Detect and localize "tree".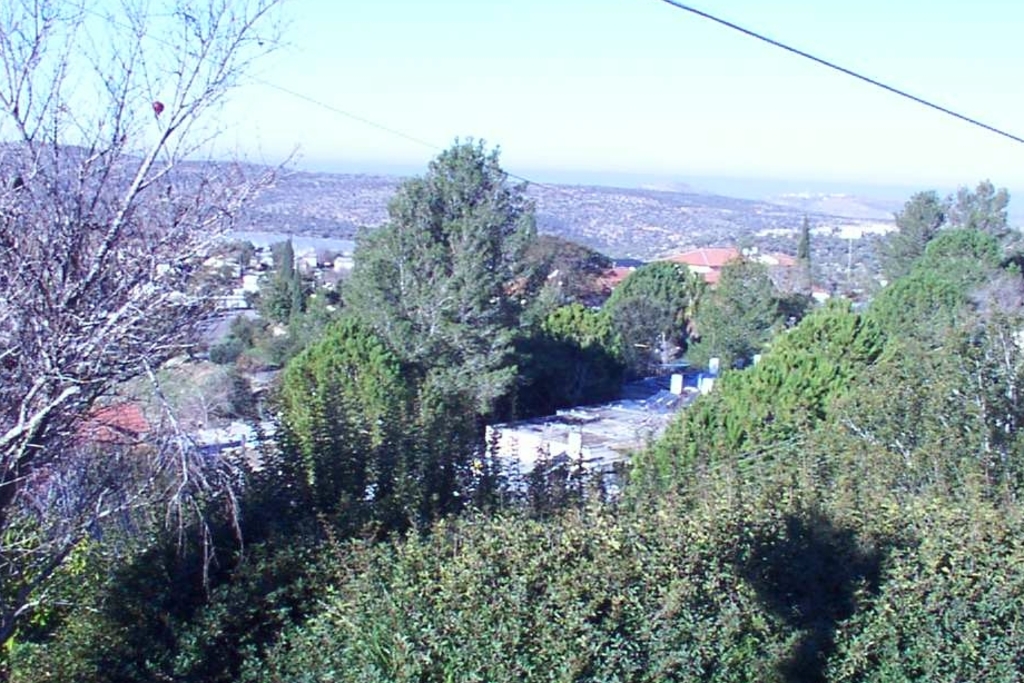
Localized at <bbox>883, 191, 941, 286</bbox>.
